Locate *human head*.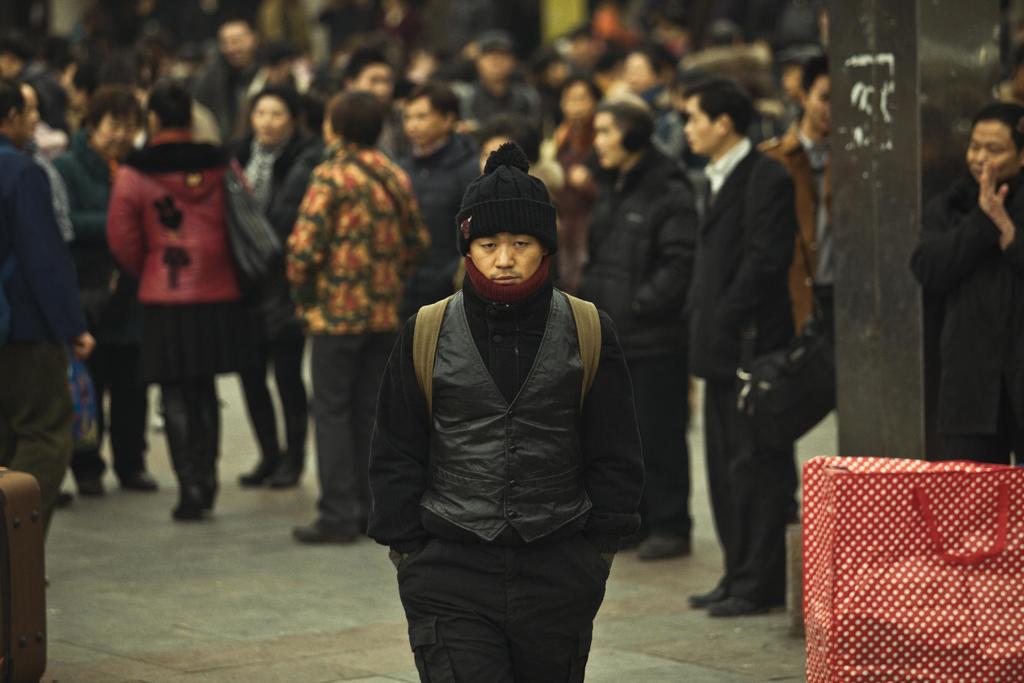
Bounding box: 619, 42, 682, 95.
